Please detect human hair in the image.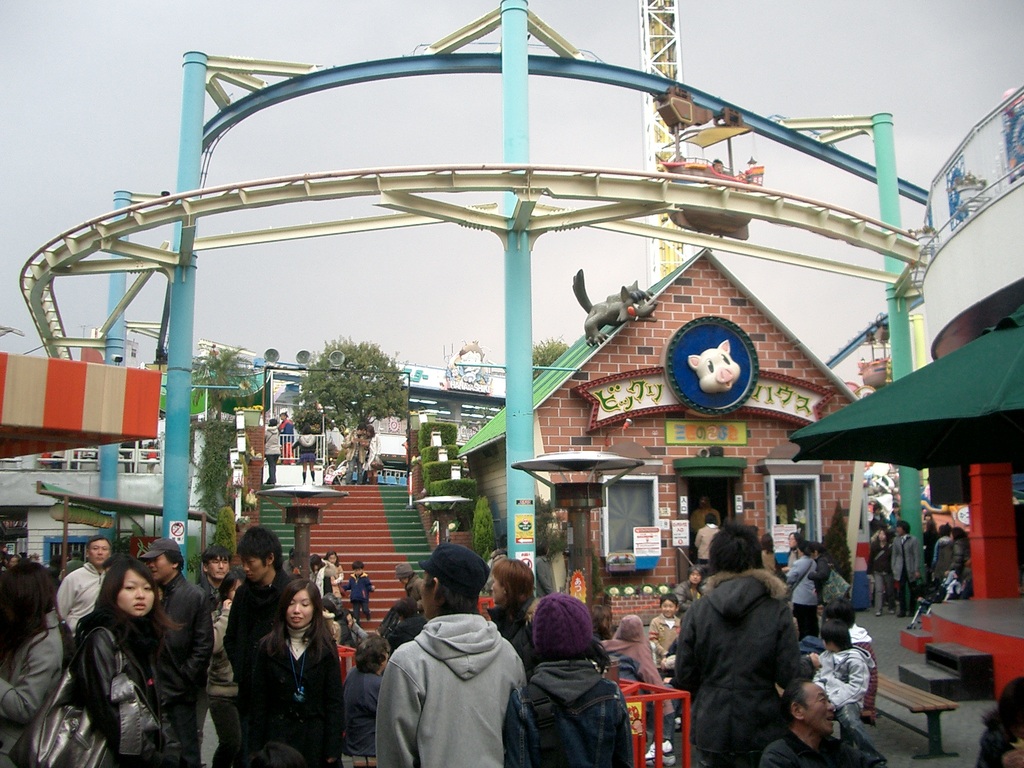
819, 616, 856, 652.
